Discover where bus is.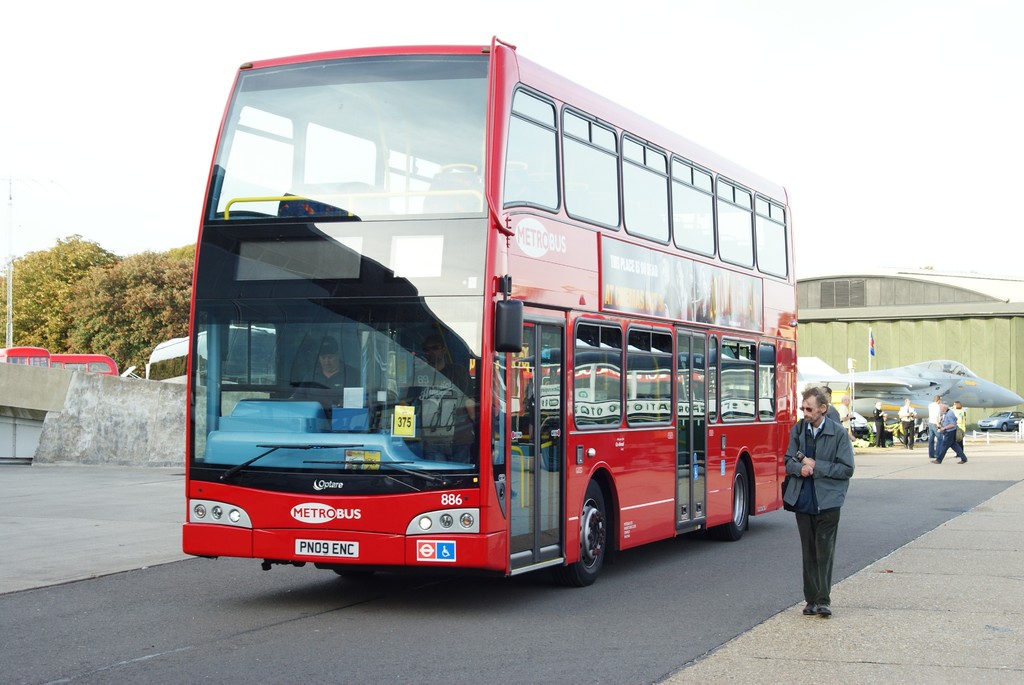
Discovered at box=[0, 347, 51, 365].
